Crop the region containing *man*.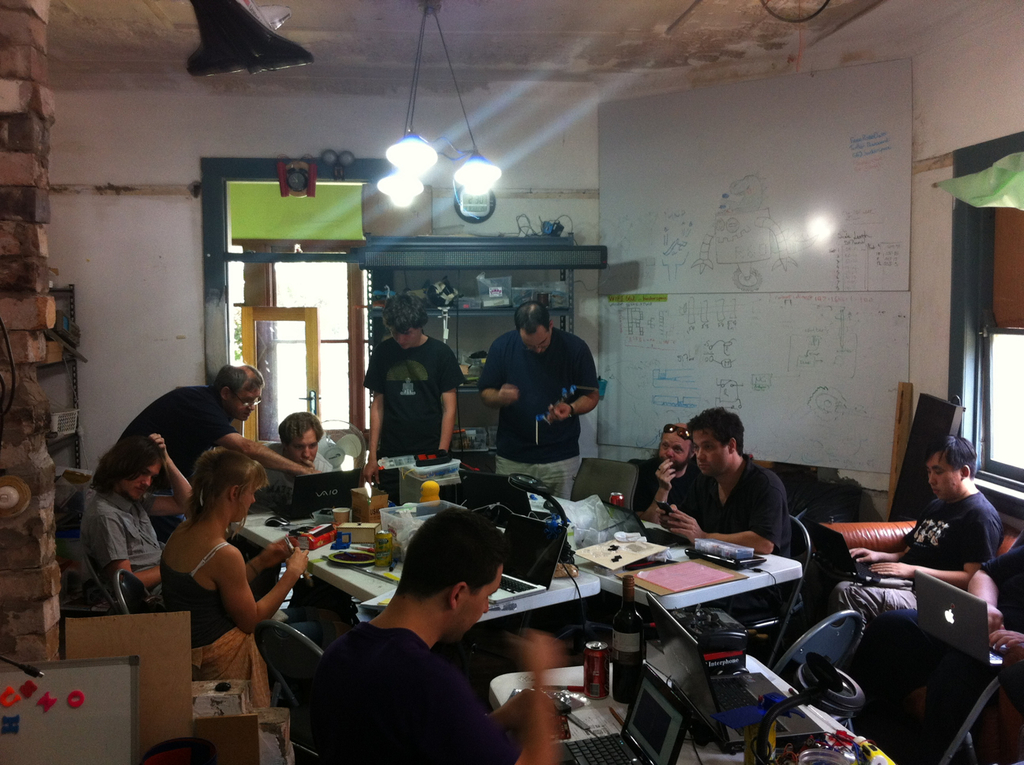
Crop region: l=256, t=414, r=329, b=495.
